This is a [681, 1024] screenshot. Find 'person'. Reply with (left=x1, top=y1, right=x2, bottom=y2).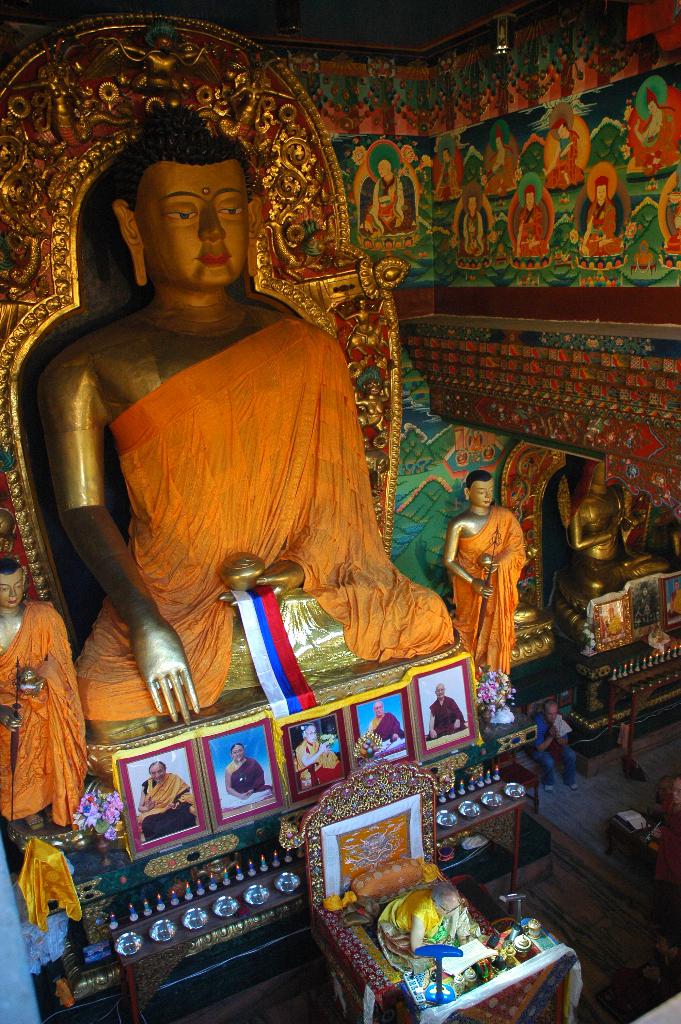
(left=649, top=930, right=680, bottom=1004).
